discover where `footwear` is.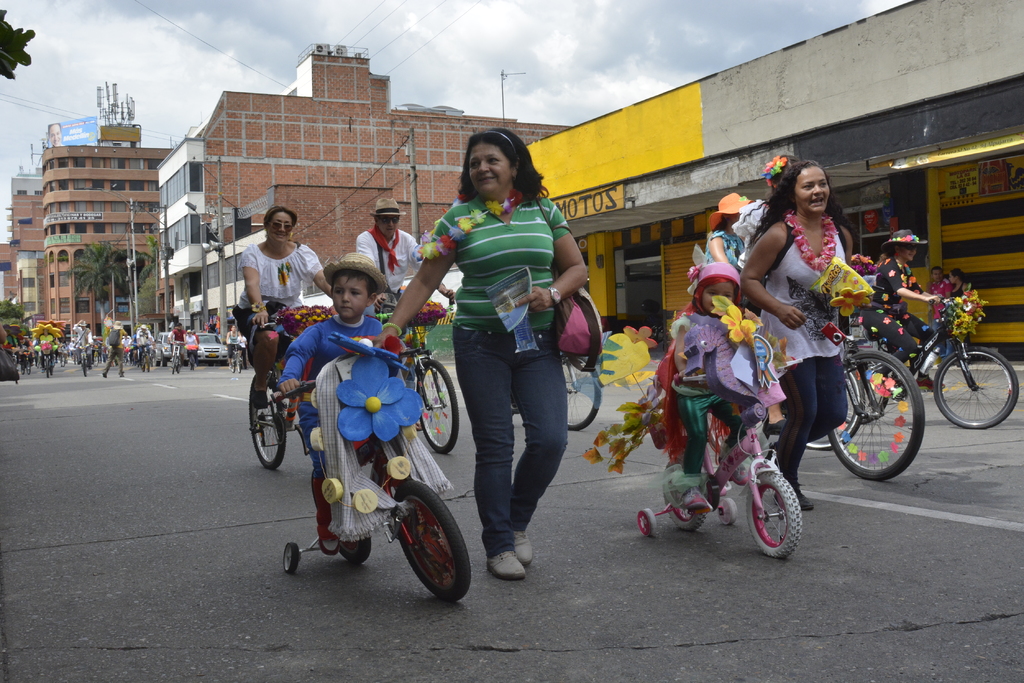
Discovered at <region>916, 374, 941, 390</region>.
